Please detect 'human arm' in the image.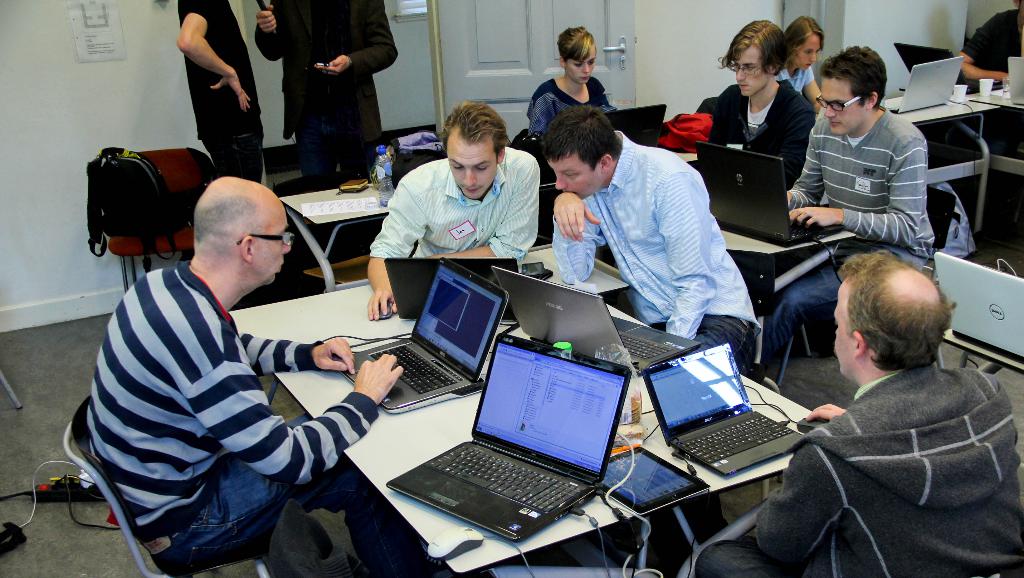
BBox(197, 362, 402, 484).
